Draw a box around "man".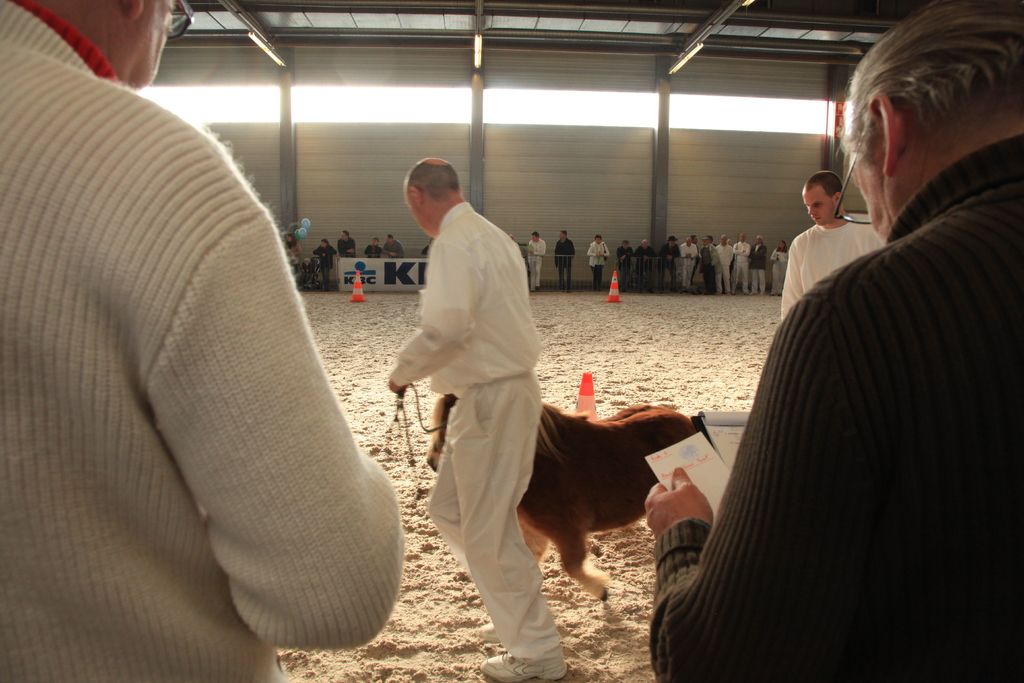
x1=335, y1=232, x2=359, y2=258.
